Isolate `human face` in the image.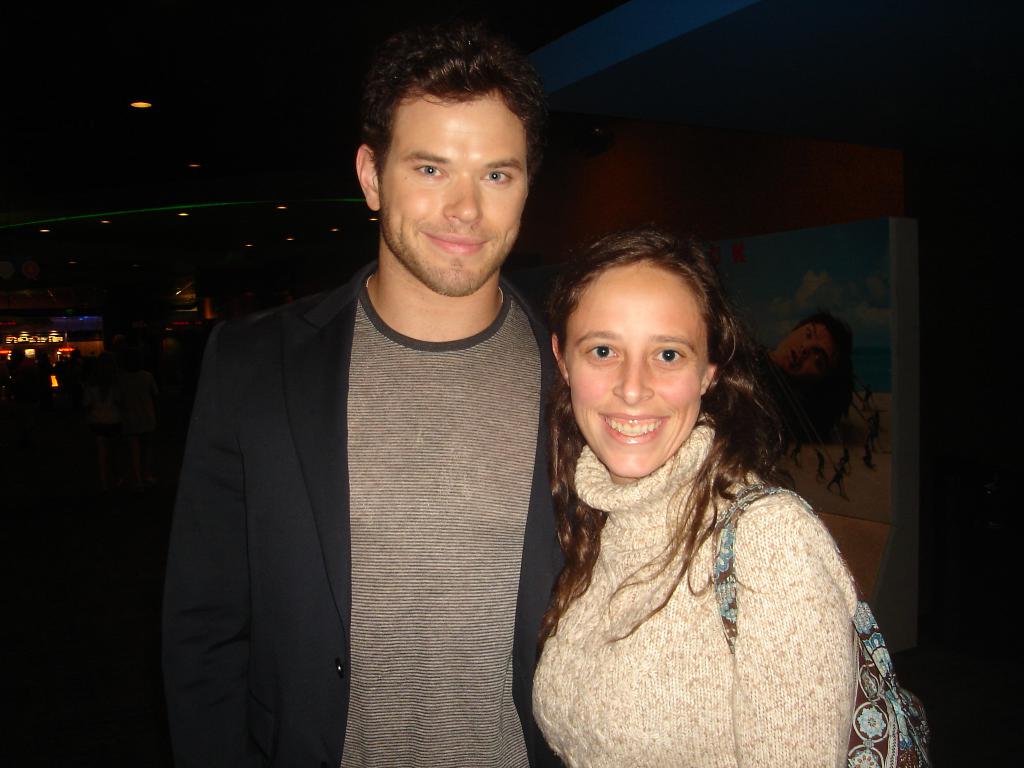
Isolated region: detection(376, 97, 526, 289).
